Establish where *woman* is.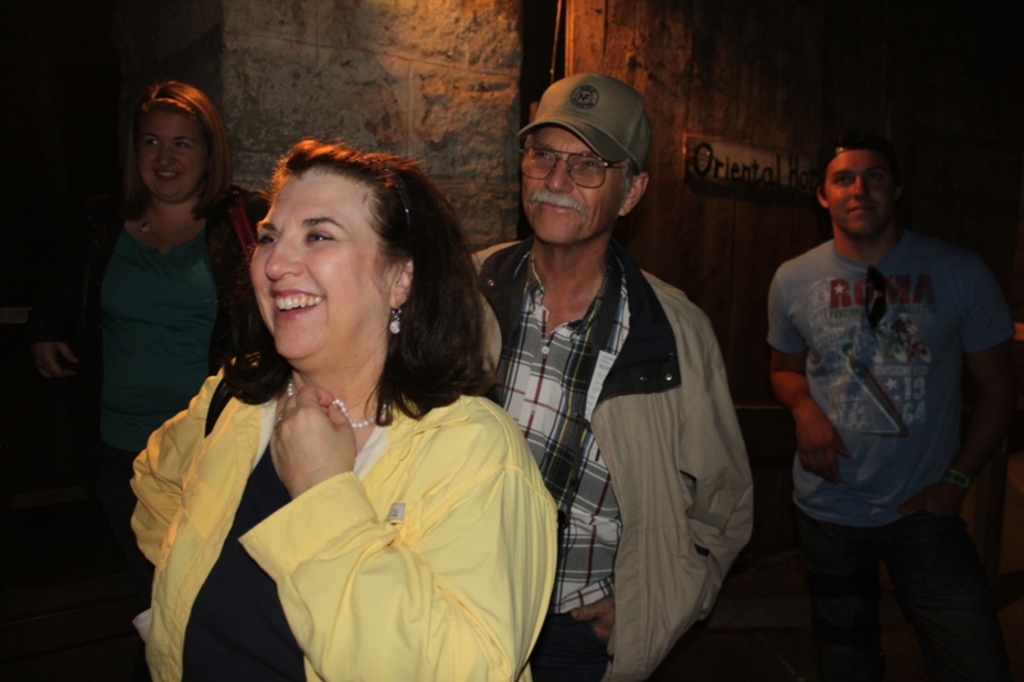
Established at (33, 77, 276, 681).
